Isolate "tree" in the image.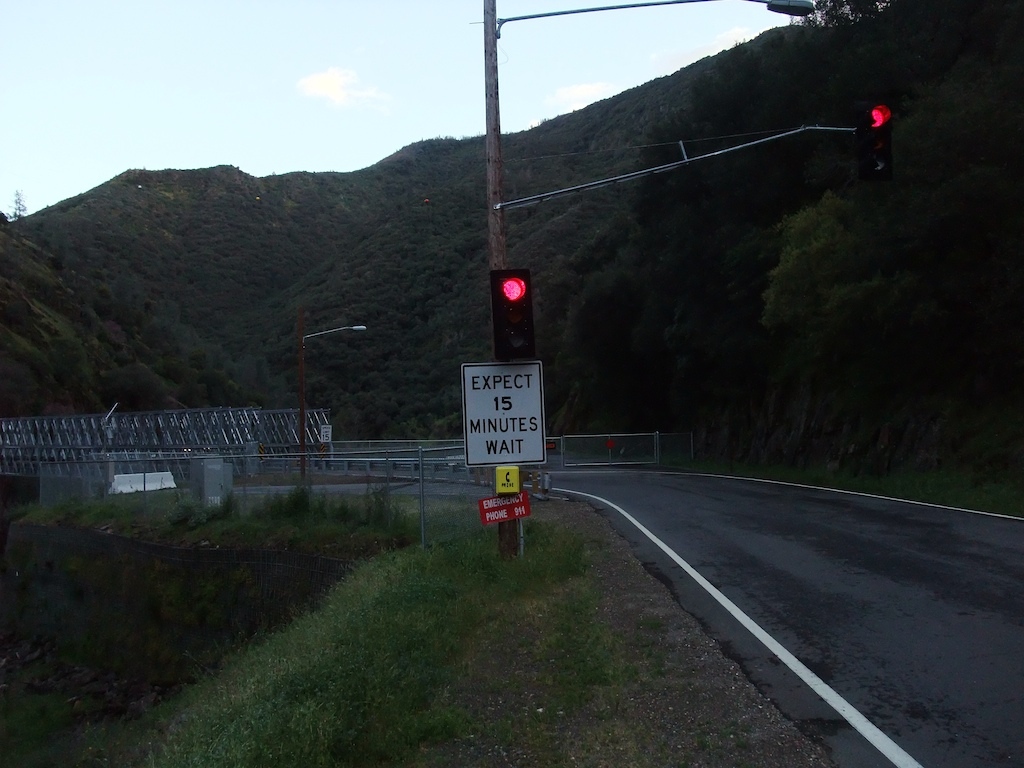
Isolated region: [6,189,26,240].
